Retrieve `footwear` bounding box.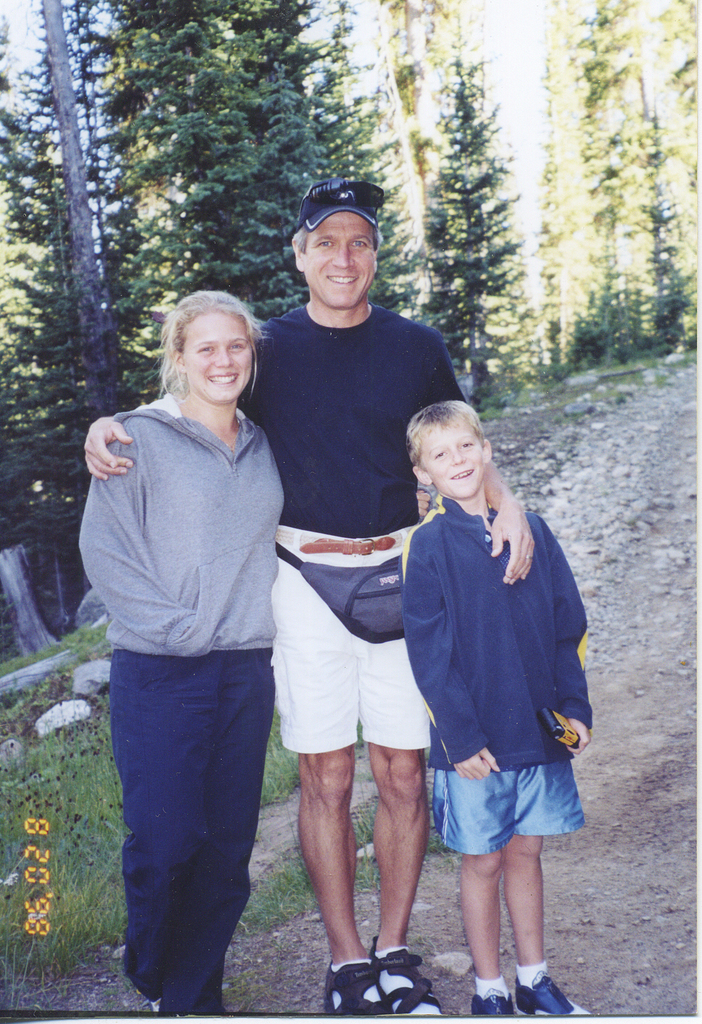
Bounding box: [505, 974, 596, 1023].
